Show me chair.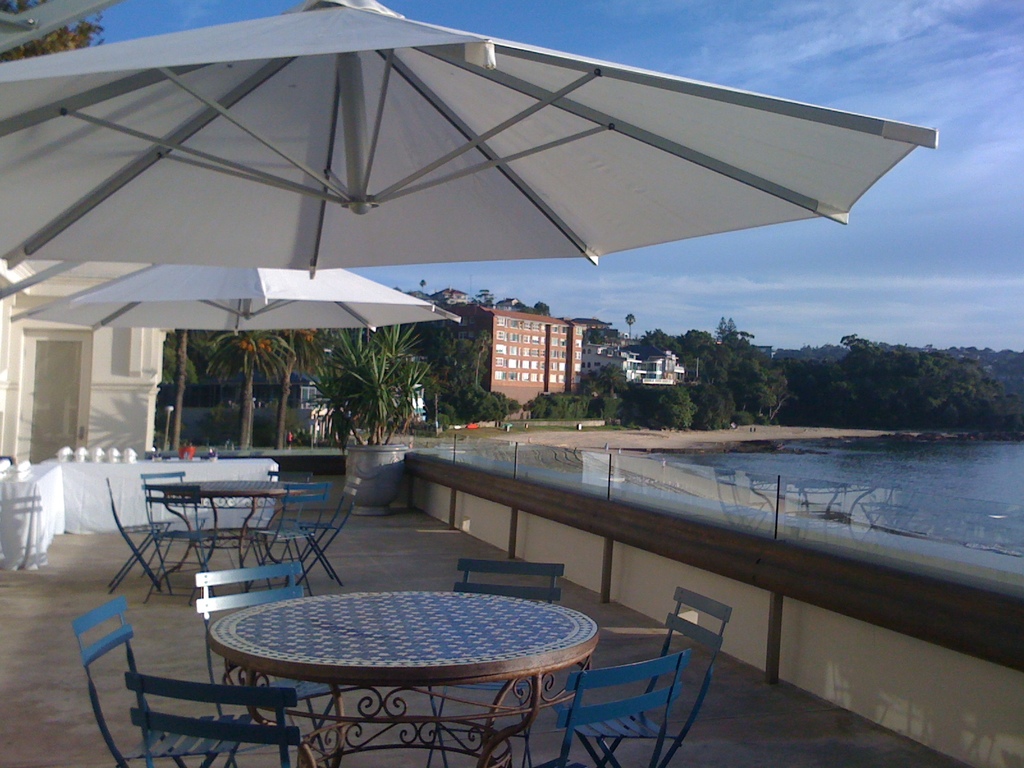
chair is here: <region>138, 481, 222, 603</region>.
